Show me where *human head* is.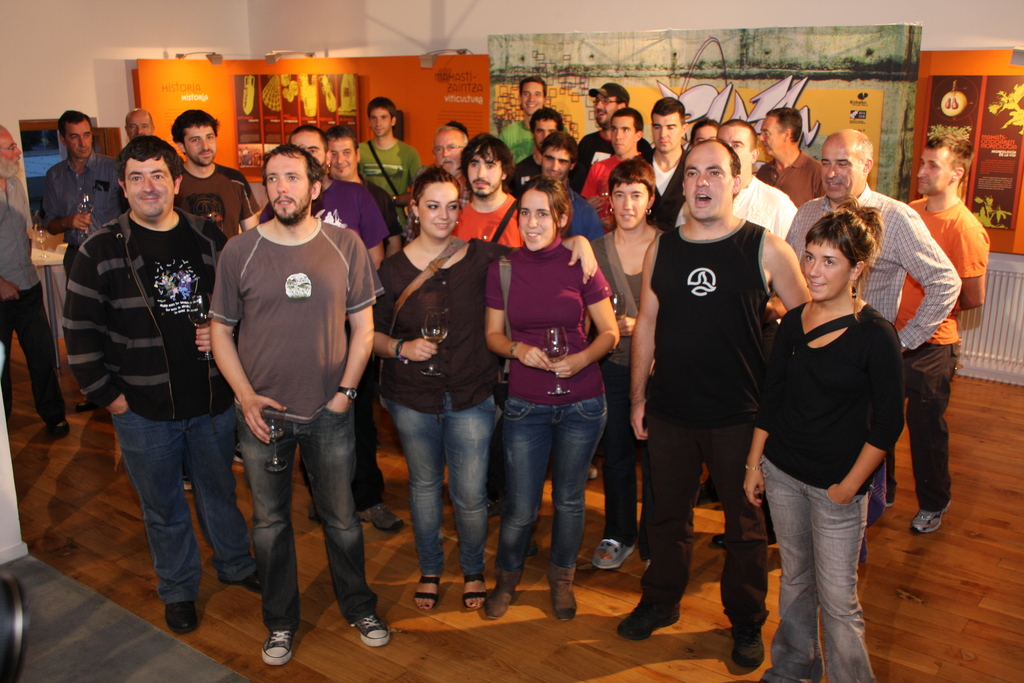
*human head* is at pyautogui.locateOnScreen(714, 117, 758, 180).
